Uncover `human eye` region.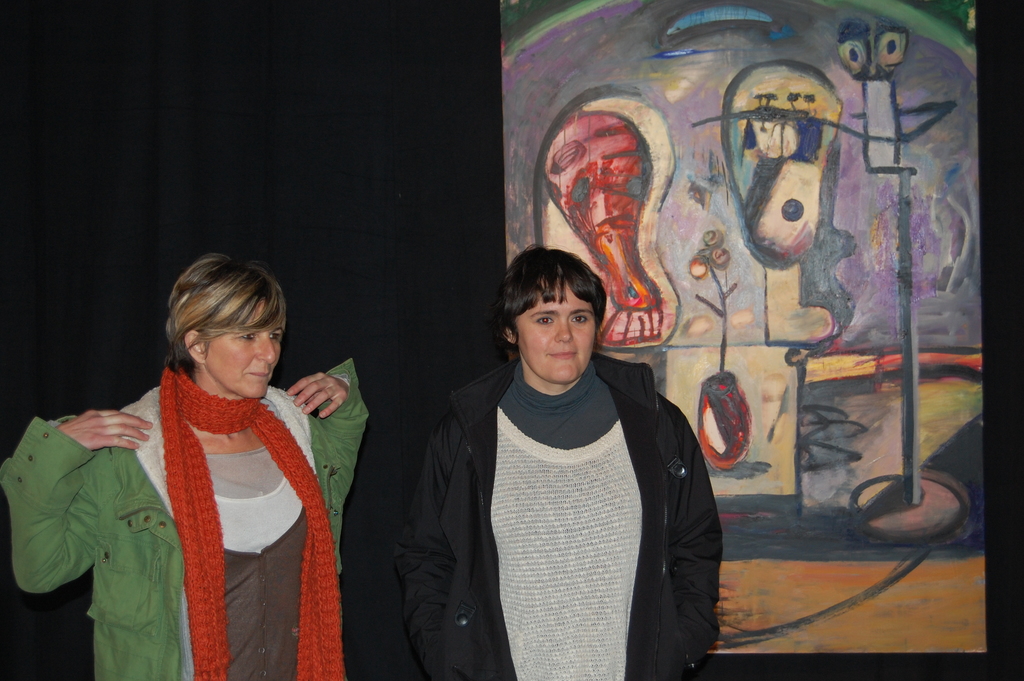
Uncovered: crop(268, 332, 282, 342).
